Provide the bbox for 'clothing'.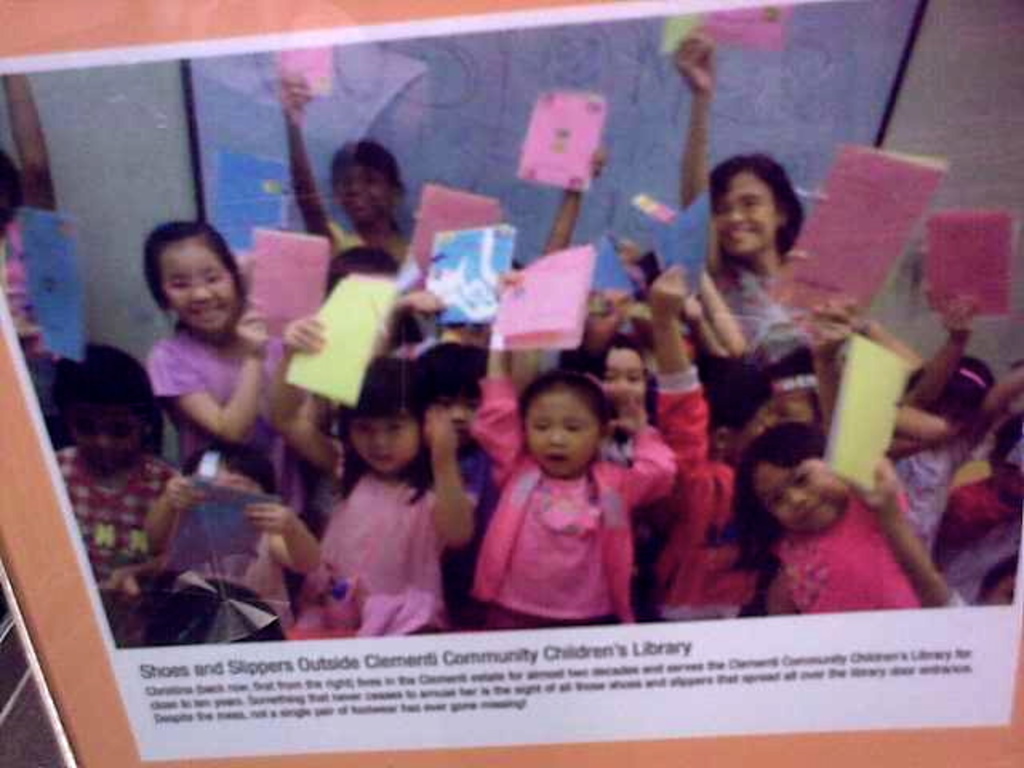
<bbox>890, 430, 971, 550</bbox>.
